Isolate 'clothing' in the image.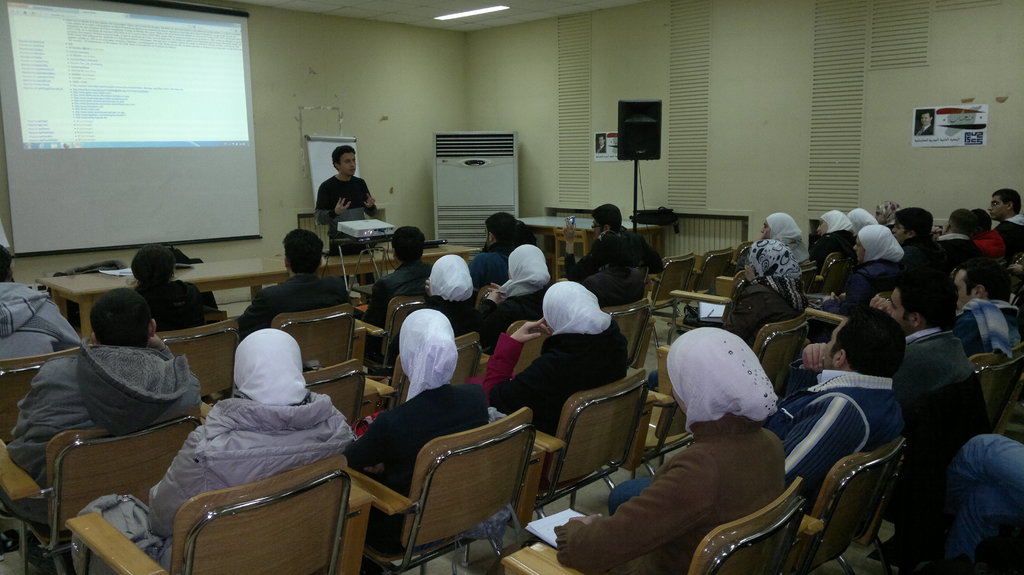
Isolated region: rect(719, 233, 806, 340).
